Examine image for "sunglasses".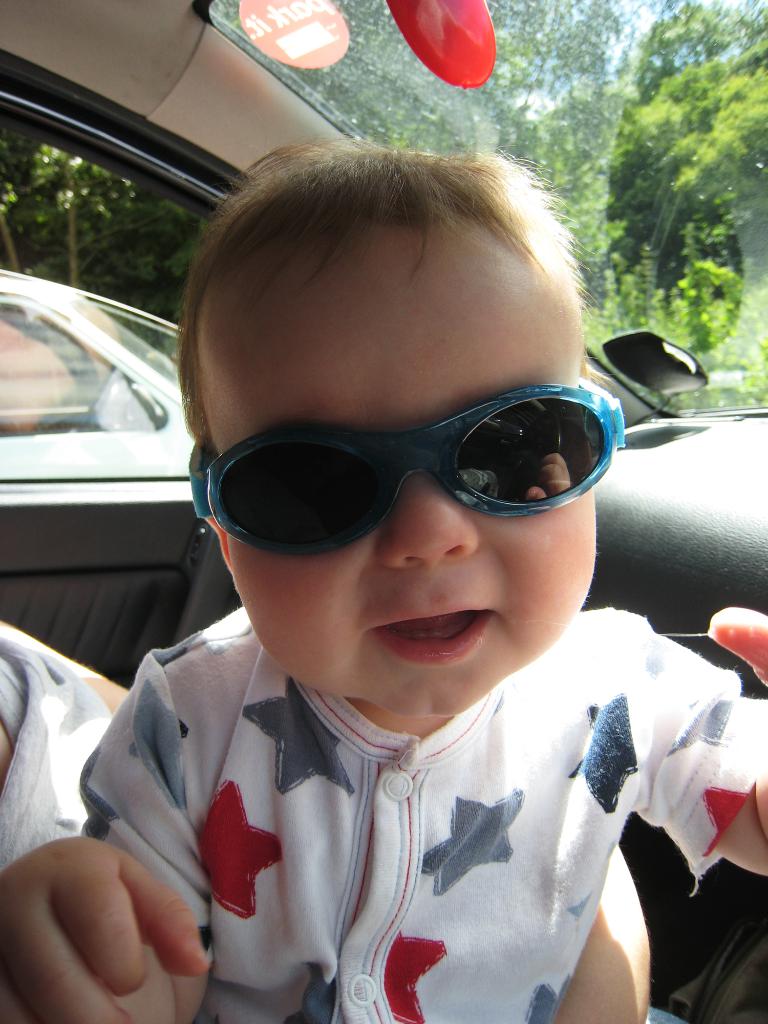
Examination result: <region>186, 384, 630, 556</region>.
